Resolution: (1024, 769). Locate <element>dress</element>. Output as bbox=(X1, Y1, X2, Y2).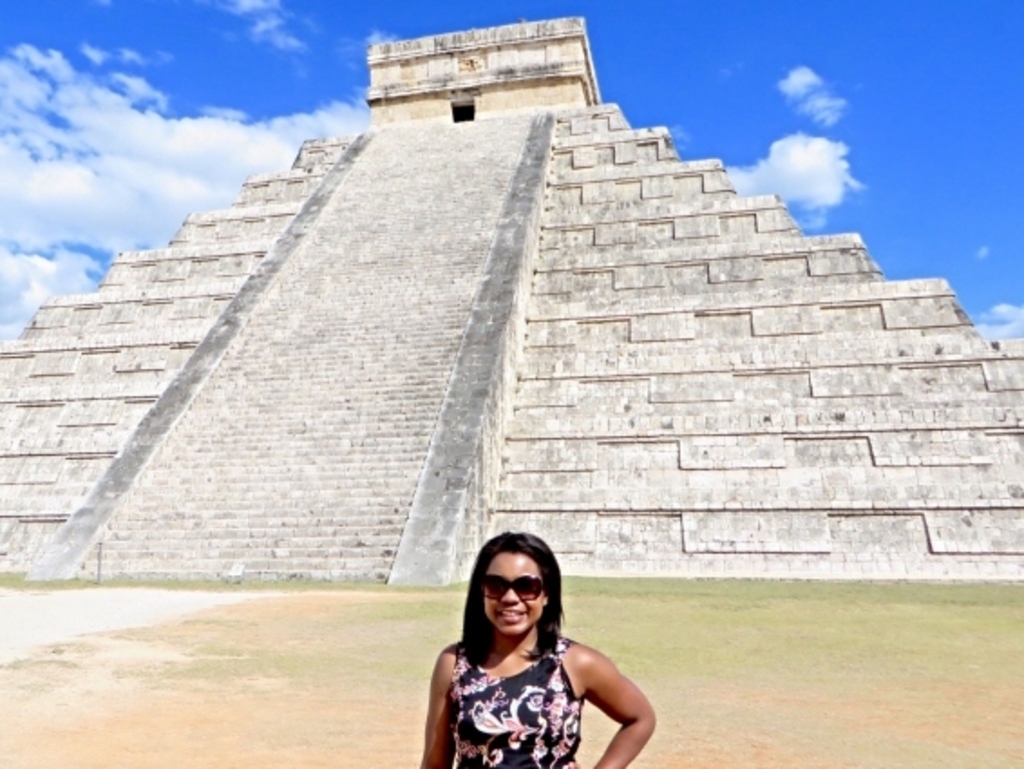
bbox=(449, 633, 586, 767).
